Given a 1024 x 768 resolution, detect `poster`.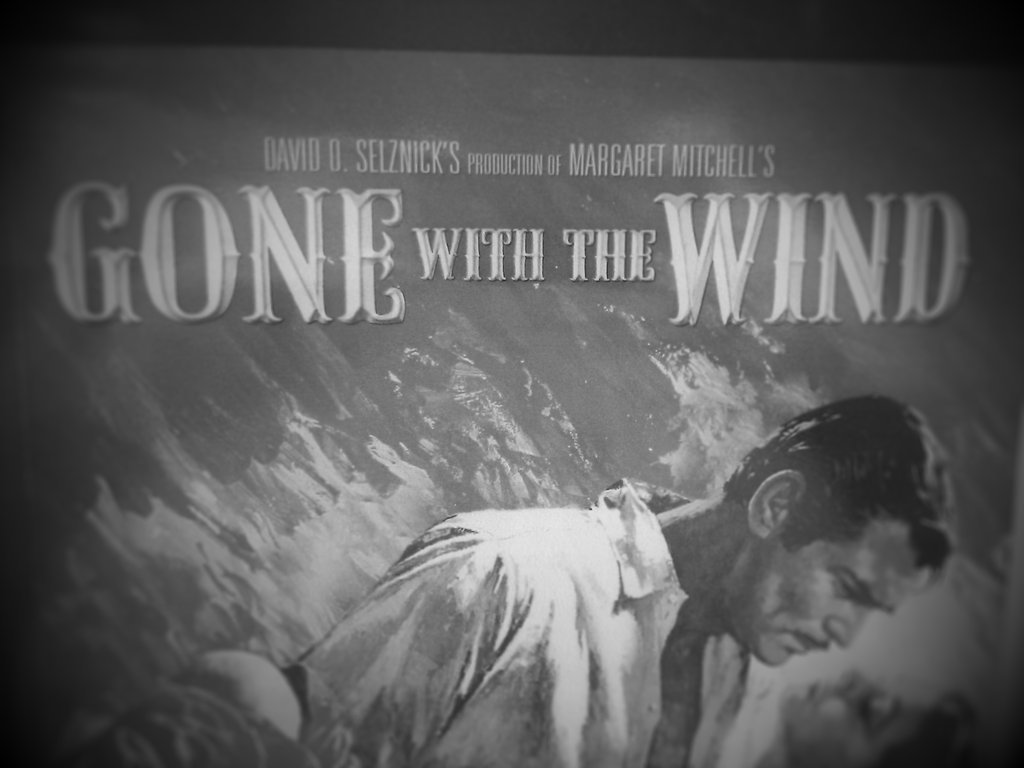
crop(0, 0, 1023, 767).
